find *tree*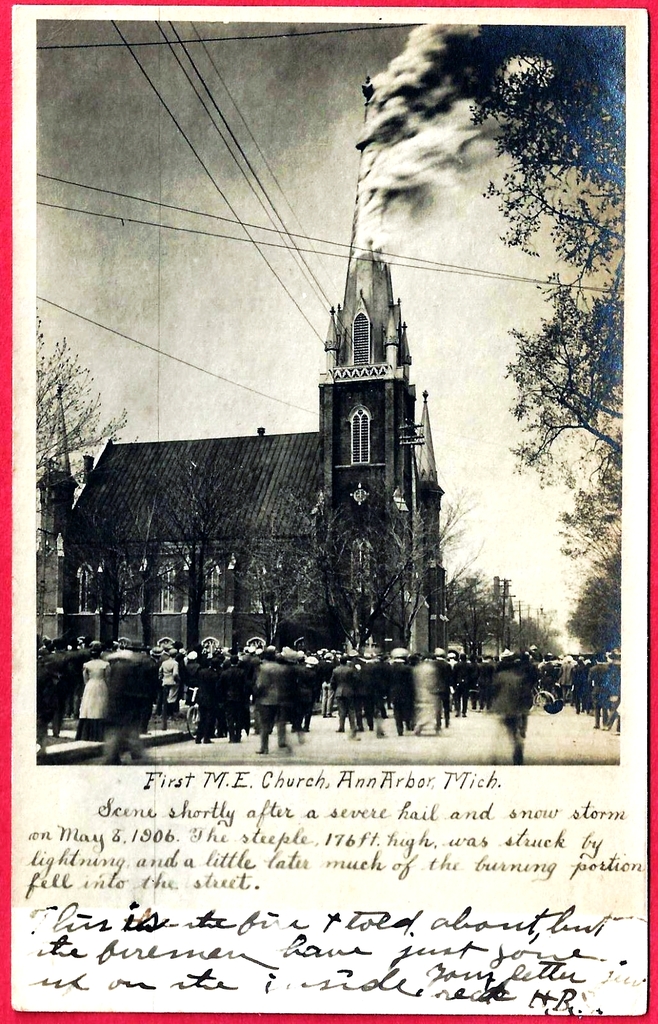
[266,440,330,666]
